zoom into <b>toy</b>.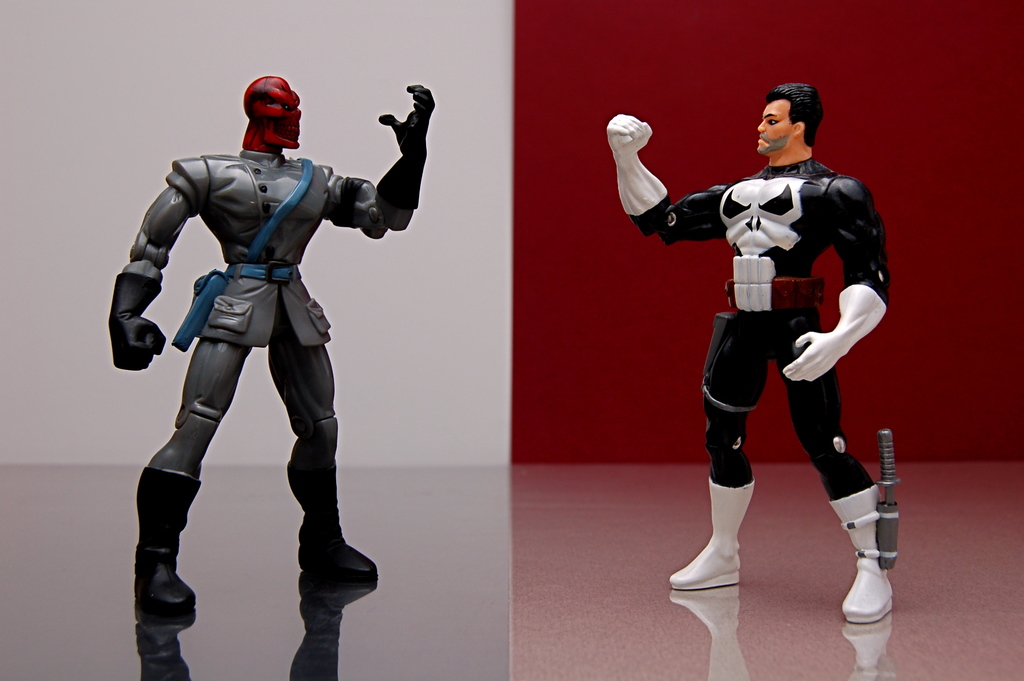
Zoom target: BBox(100, 63, 456, 646).
